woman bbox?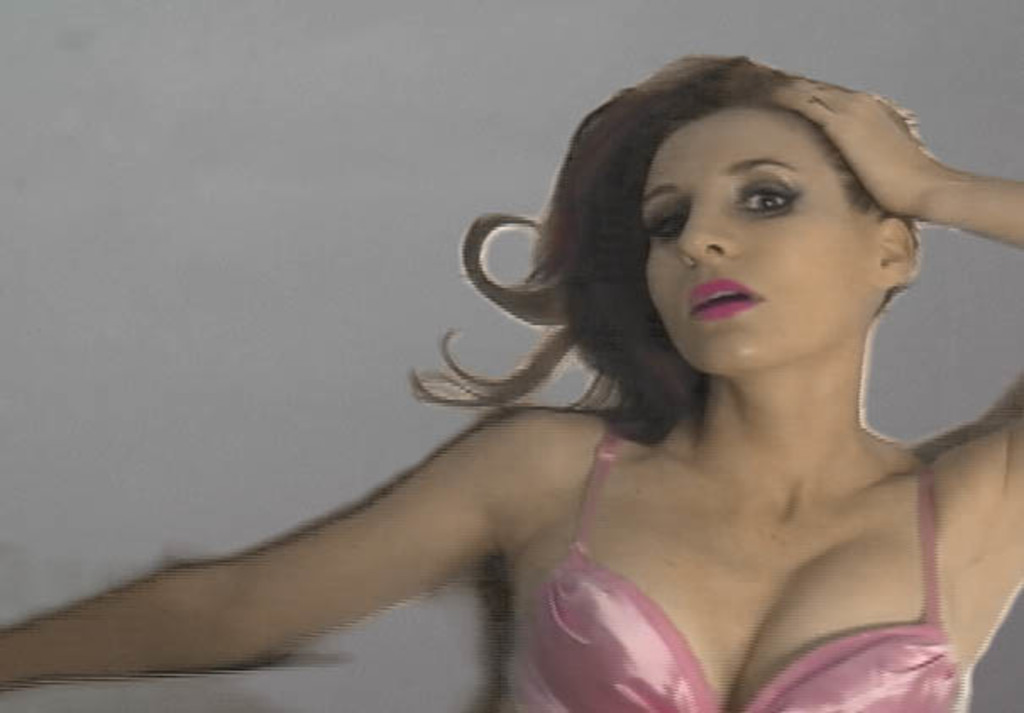
<region>0, 49, 1022, 711</region>
